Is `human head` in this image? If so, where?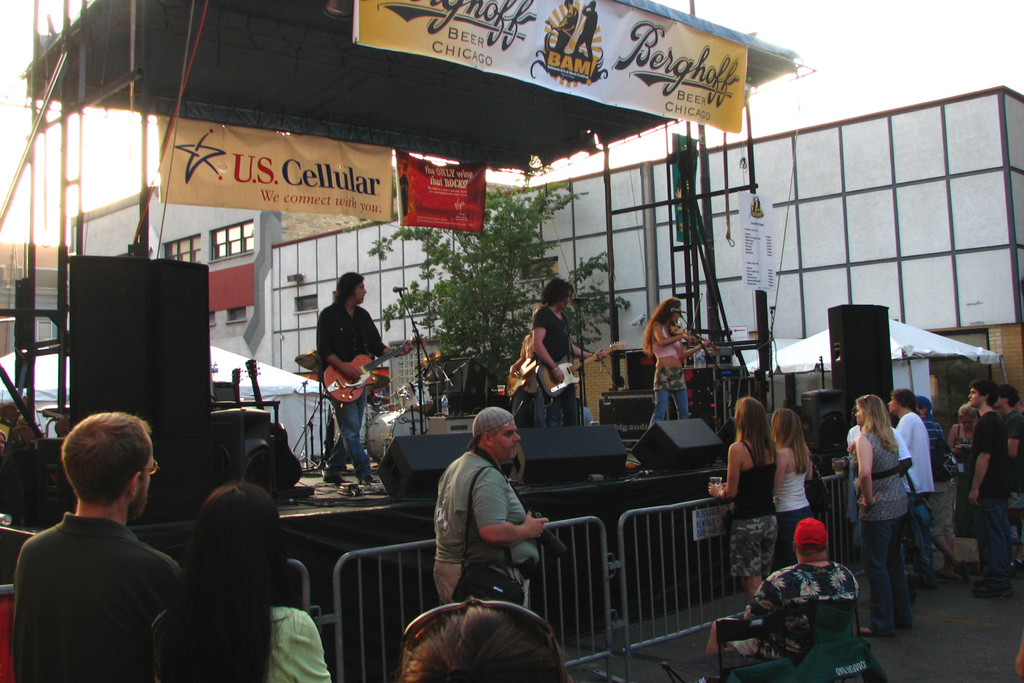
Yes, at <bbox>888, 388, 916, 419</bbox>.
